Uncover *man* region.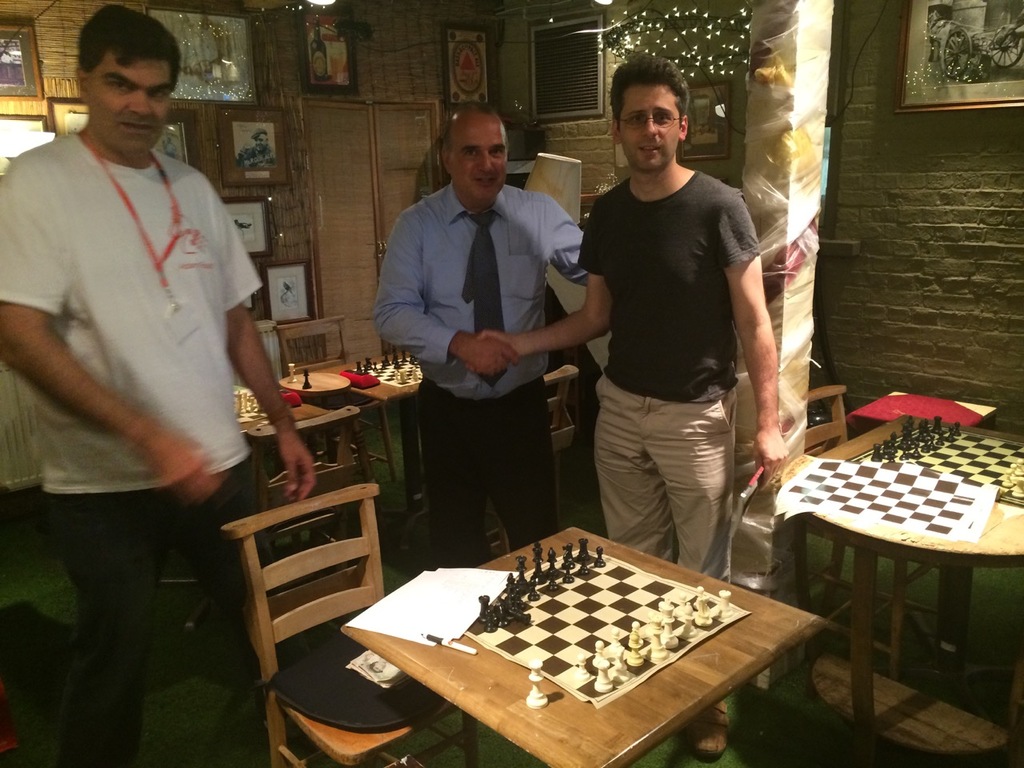
Uncovered: [475, 58, 791, 759].
